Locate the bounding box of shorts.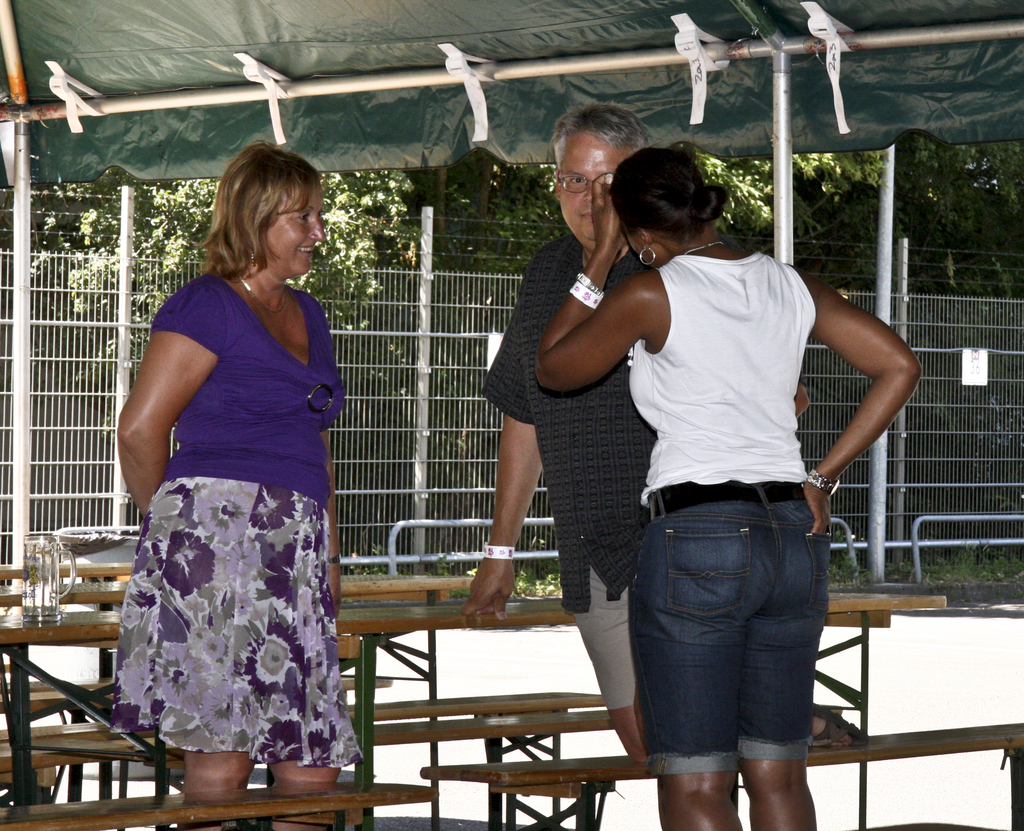
Bounding box: (580, 565, 639, 712).
